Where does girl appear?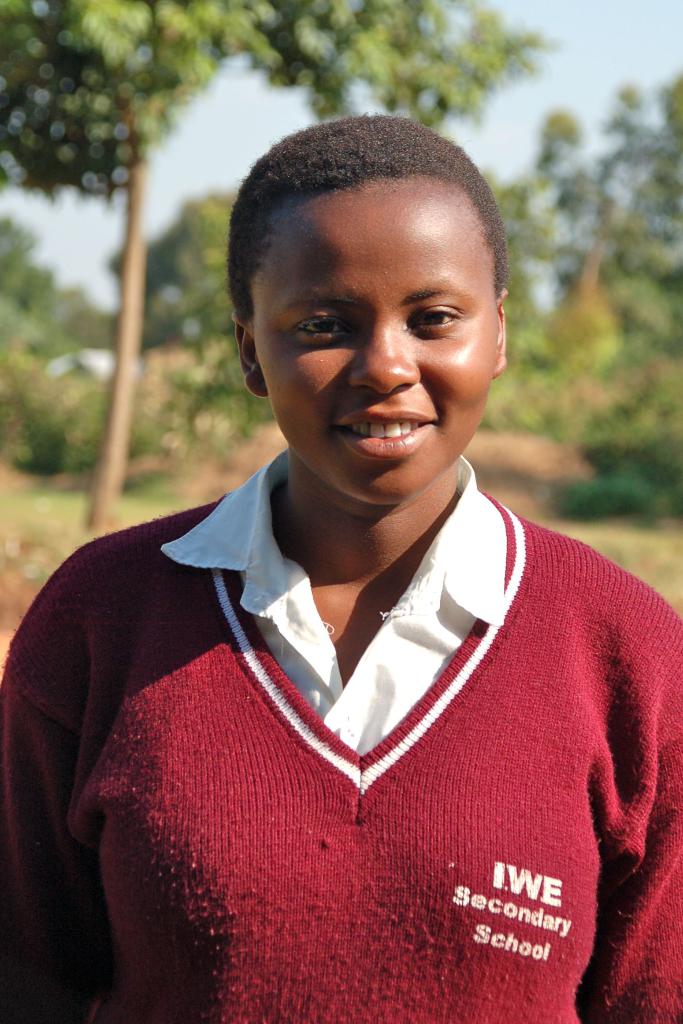
Appears at (x1=4, y1=117, x2=679, y2=1018).
